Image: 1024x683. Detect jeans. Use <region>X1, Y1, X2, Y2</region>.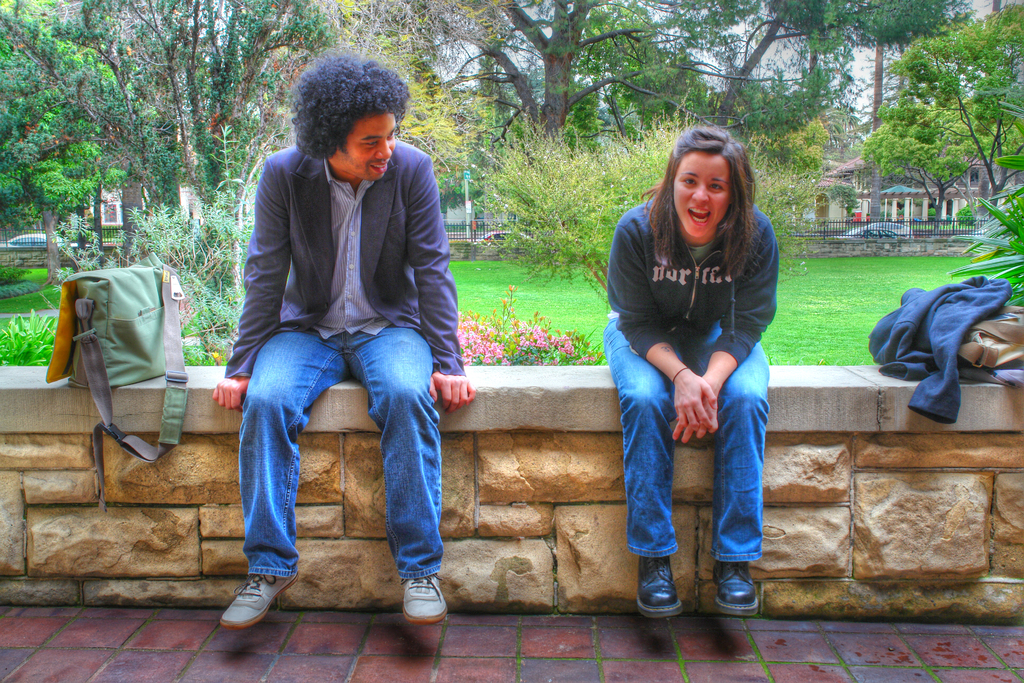
<region>212, 317, 445, 627</region>.
